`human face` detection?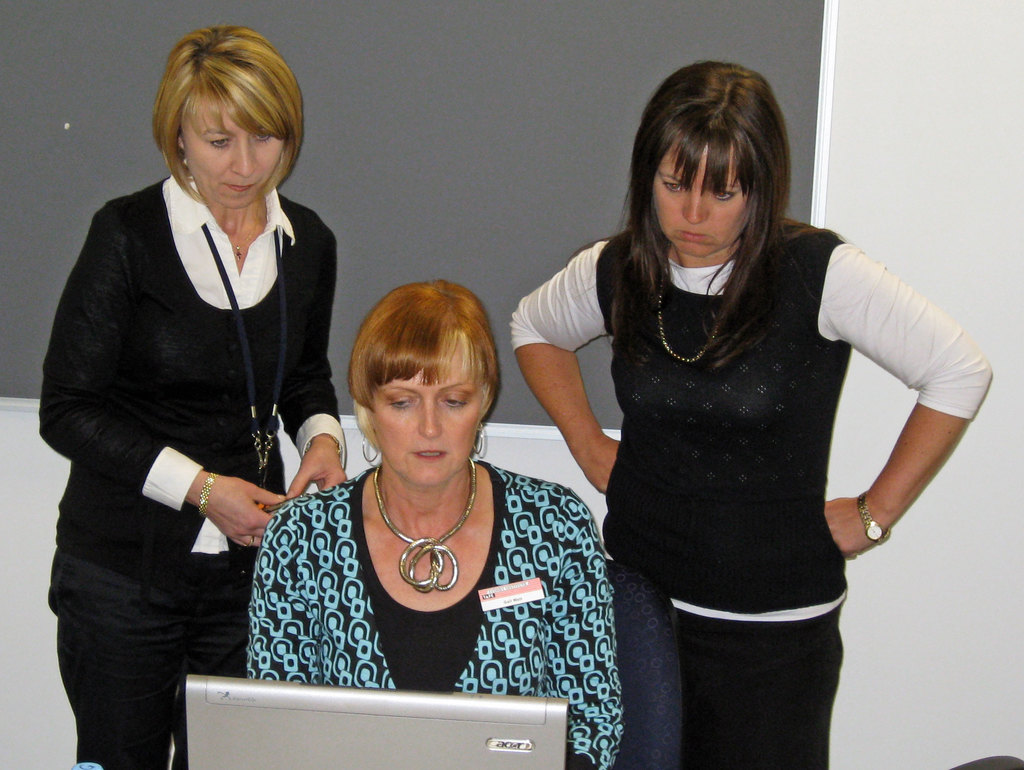
645:133:758:259
